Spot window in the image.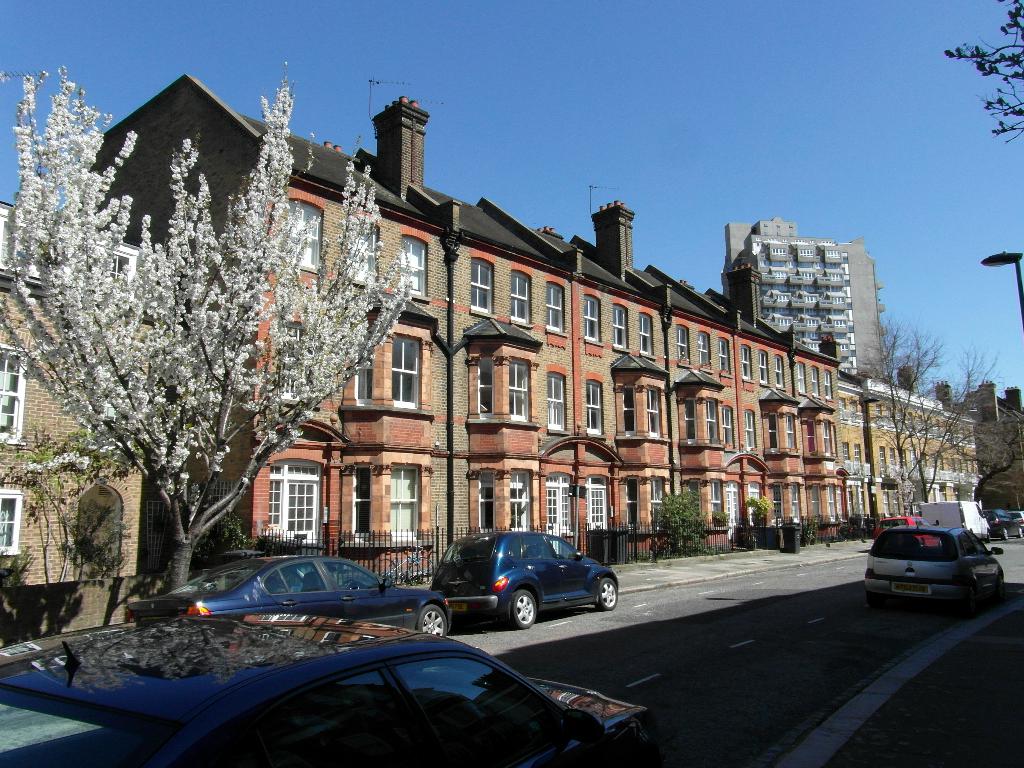
window found at 0 342 28 444.
